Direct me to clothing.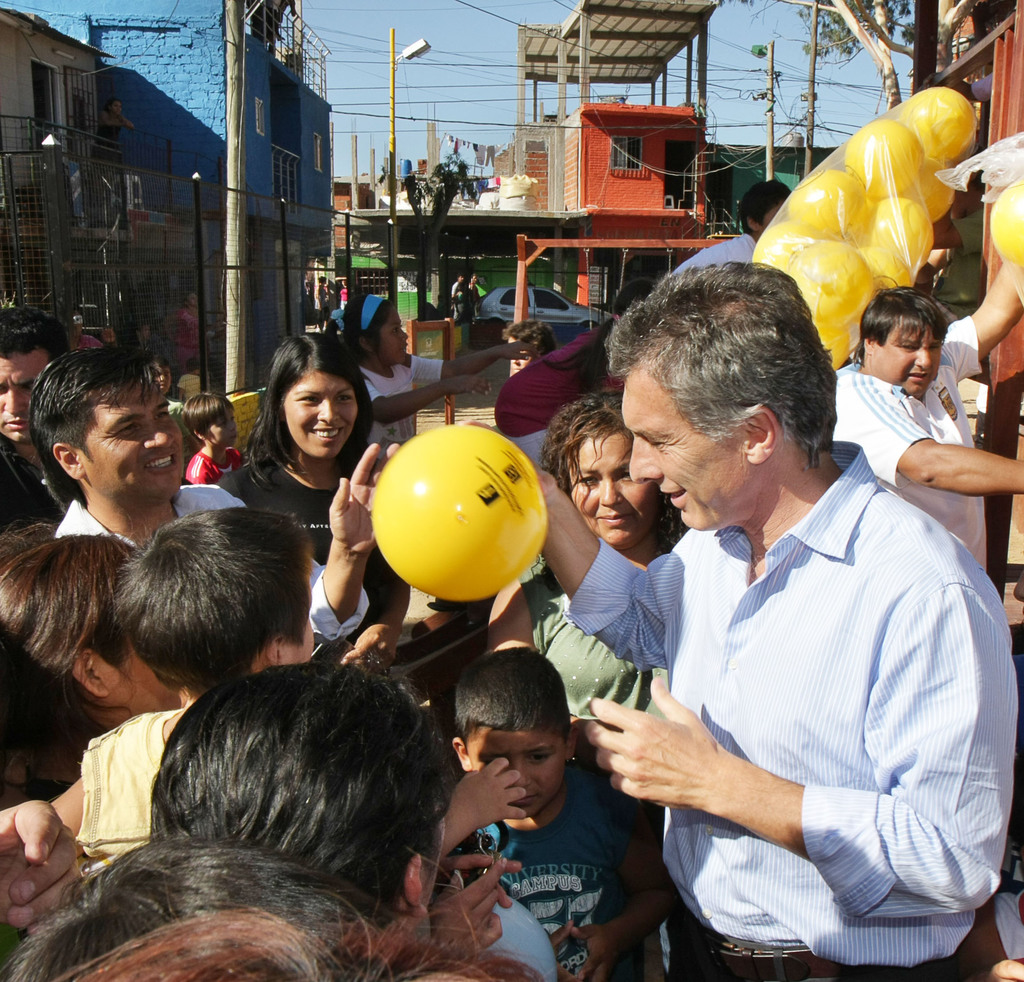
Direction: <region>2, 435, 68, 529</region>.
